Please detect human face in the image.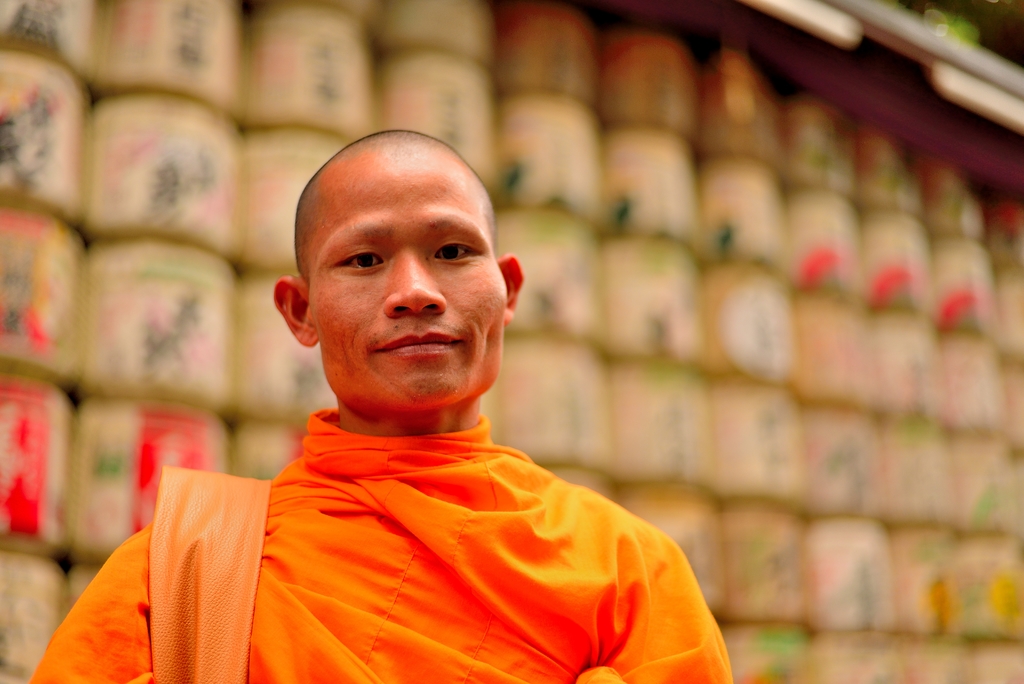
crop(287, 122, 515, 427).
